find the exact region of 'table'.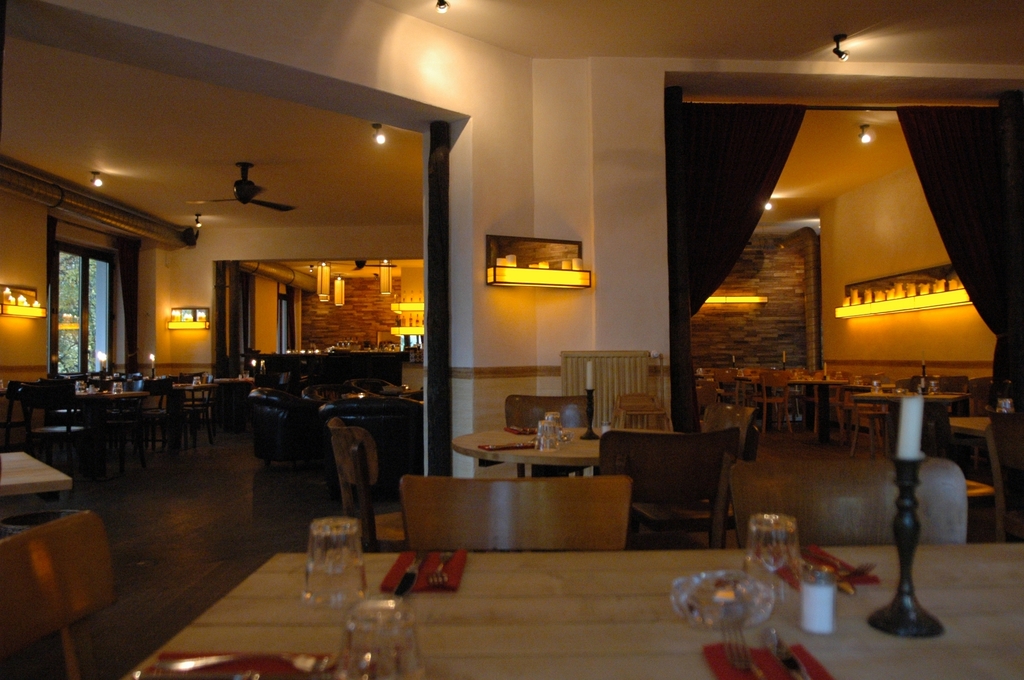
Exact region: bbox(1, 449, 72, 498).
